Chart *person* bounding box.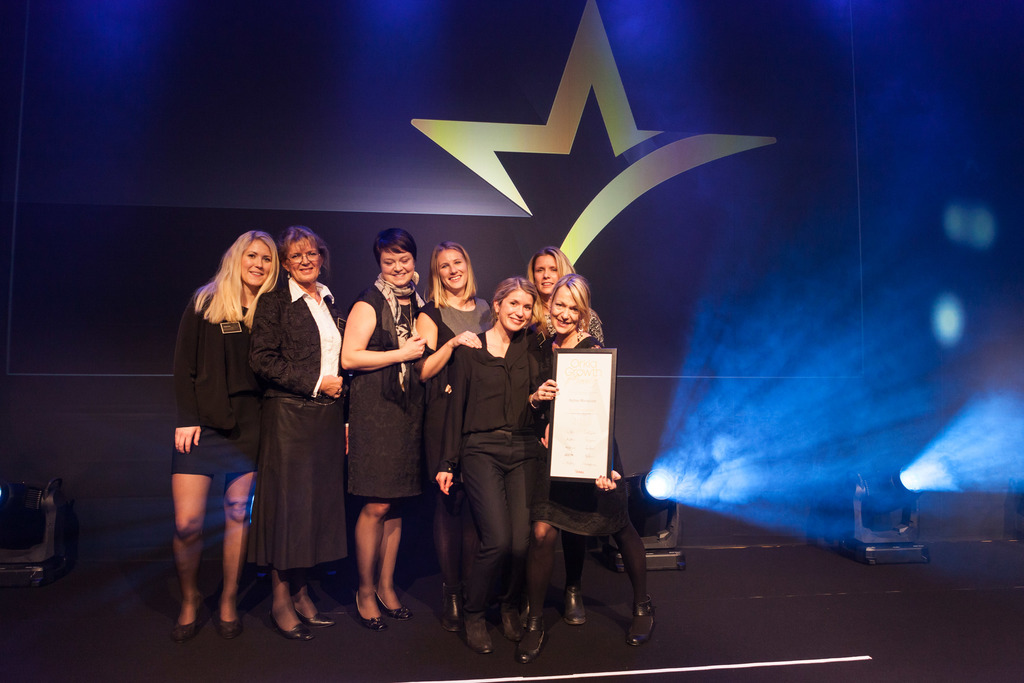
Charted: rect(248, 222, 349, 648).
